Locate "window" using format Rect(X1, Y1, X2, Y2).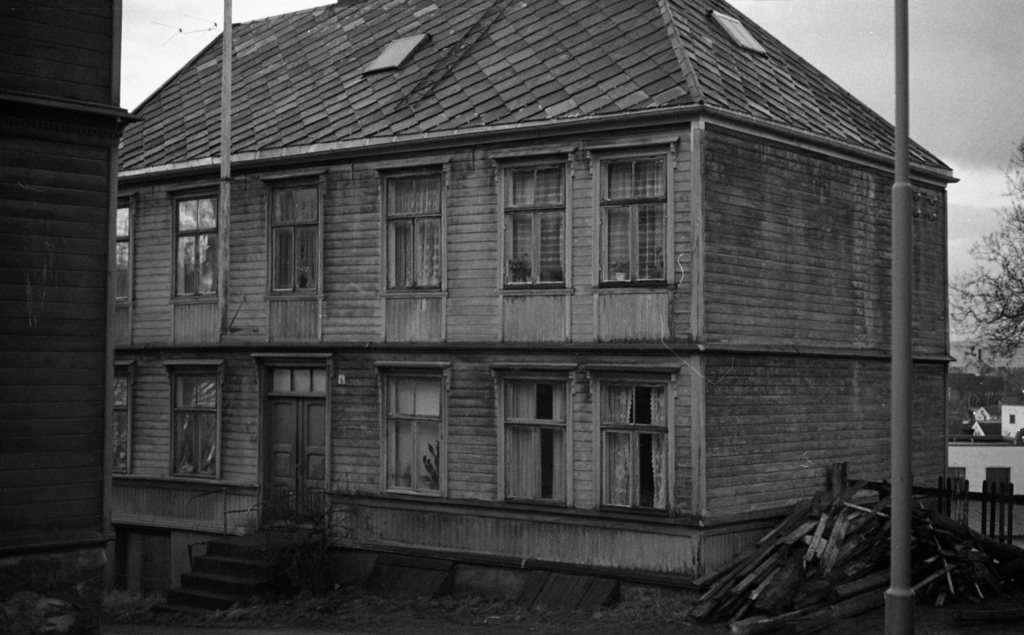
Rect(143, 349, 225, 496).
